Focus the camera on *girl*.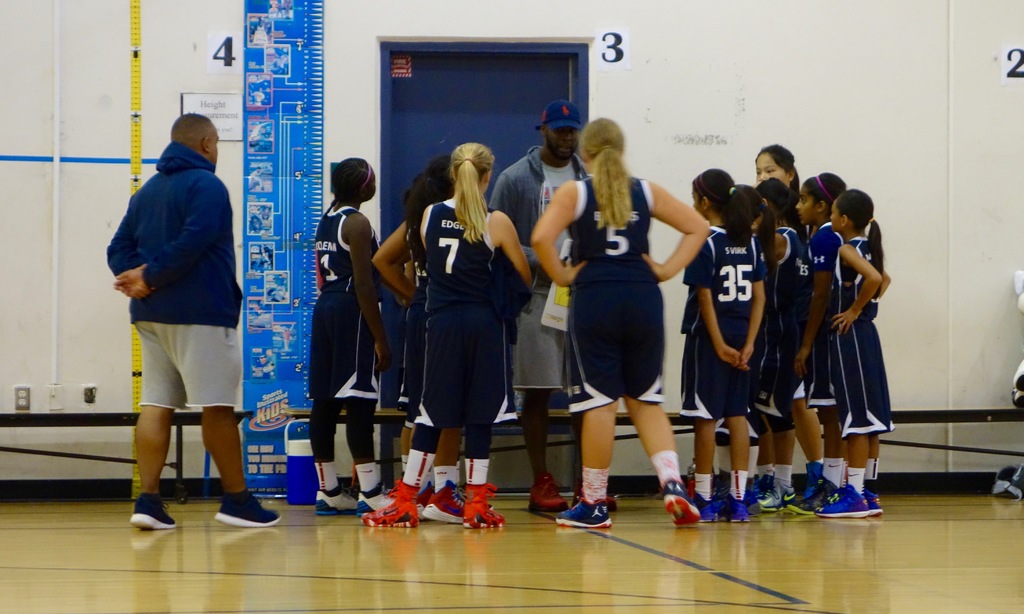
Focus region: select_region(374, 157, 493, 523).
